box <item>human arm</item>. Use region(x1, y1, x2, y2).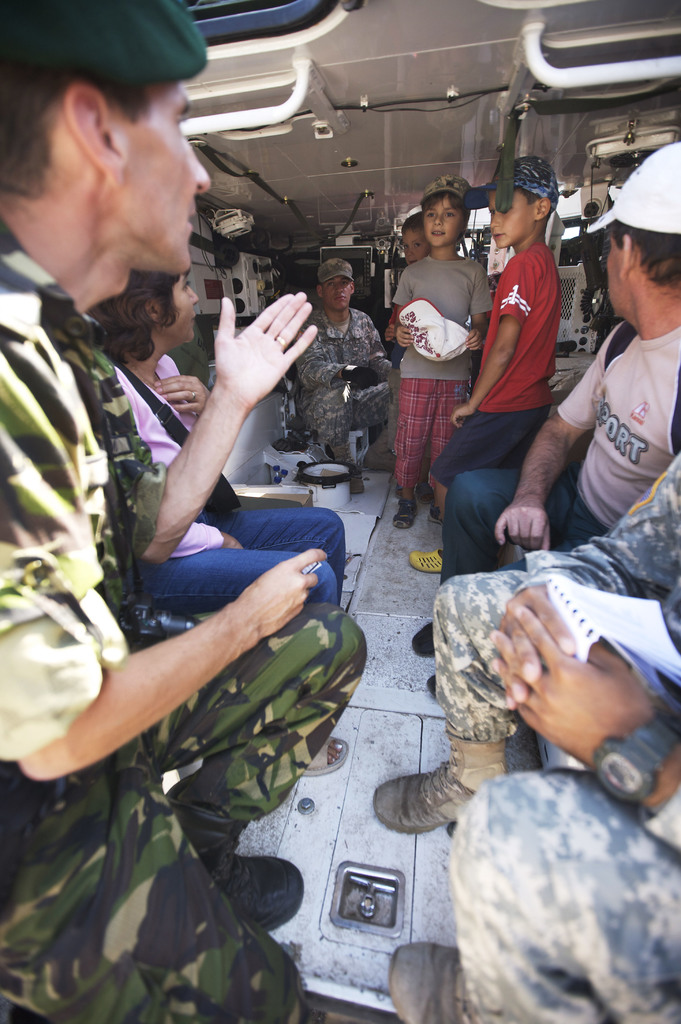
region(463, 274, 495, 351).
